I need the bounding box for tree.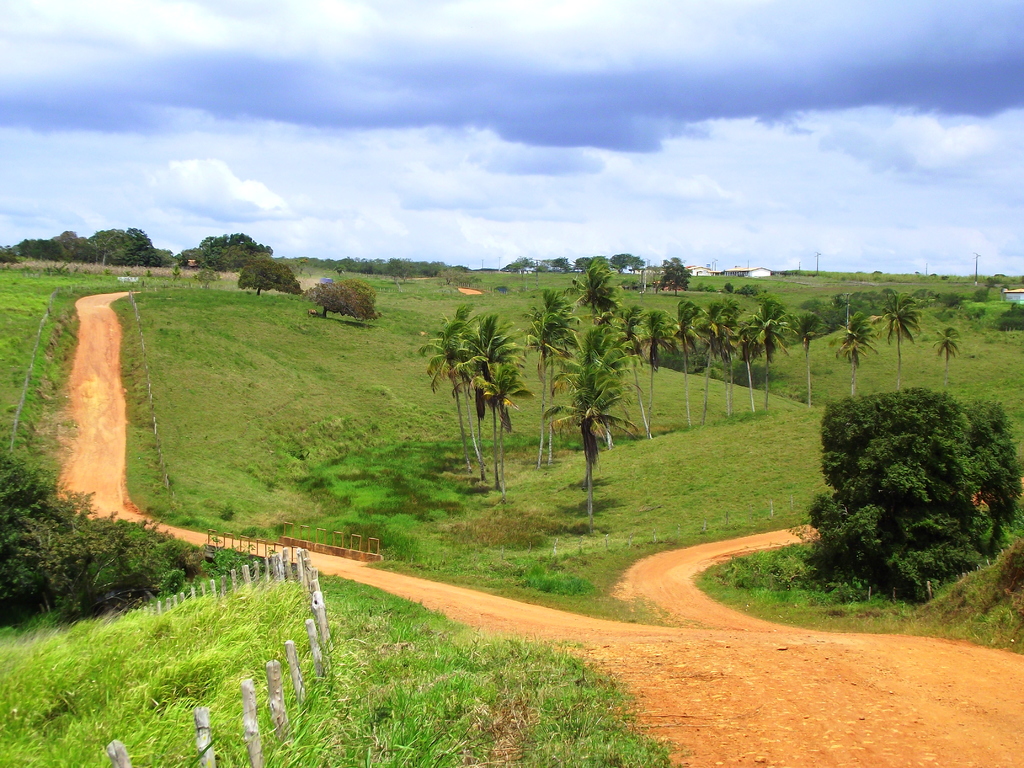
Here it is: (x1=695, y1=299, x2=730, y2=423).
